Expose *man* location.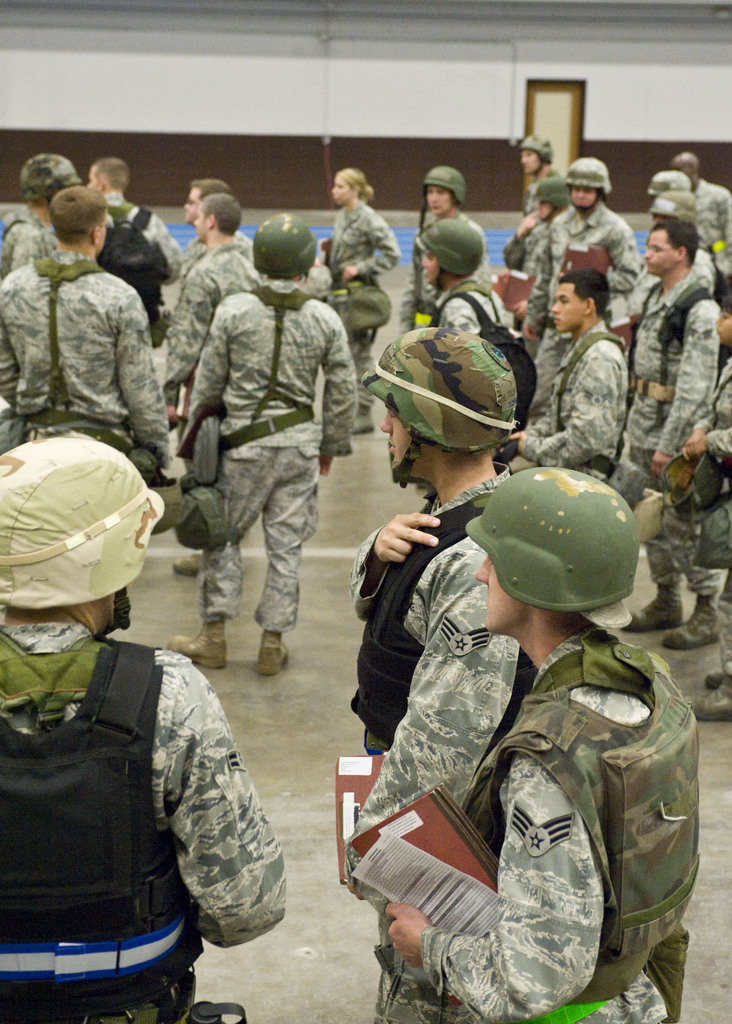
Exposed at (x1=0, y1=441, x2=263, y2=1023).
